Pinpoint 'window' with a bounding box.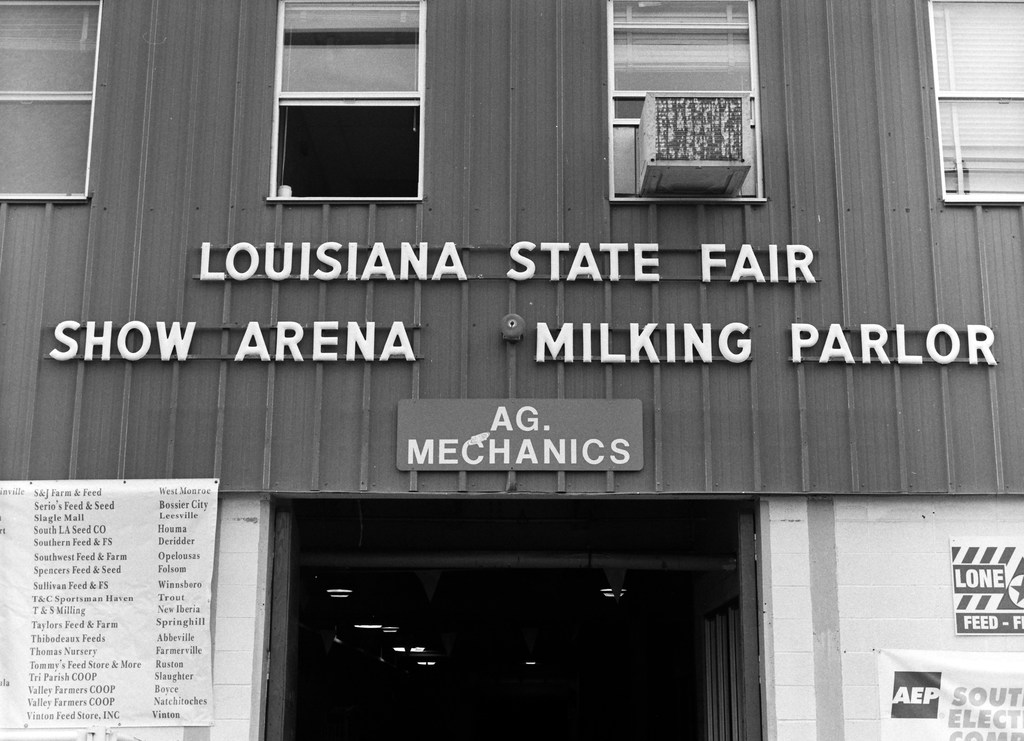
[268, 0, 429, 204].
